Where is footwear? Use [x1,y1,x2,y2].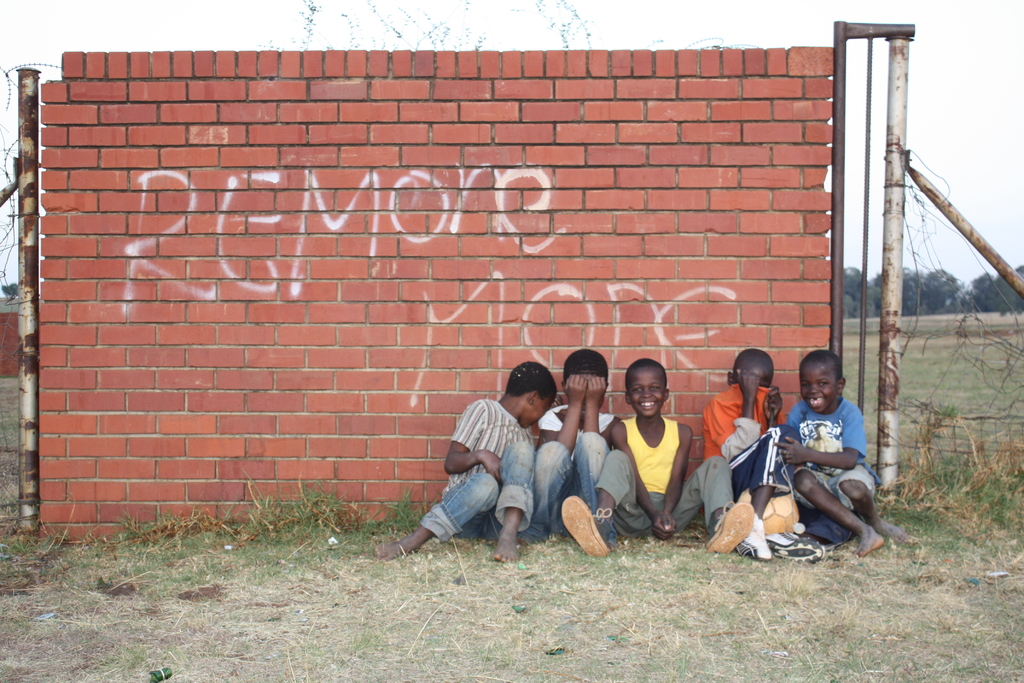
[705,499,756,555].
